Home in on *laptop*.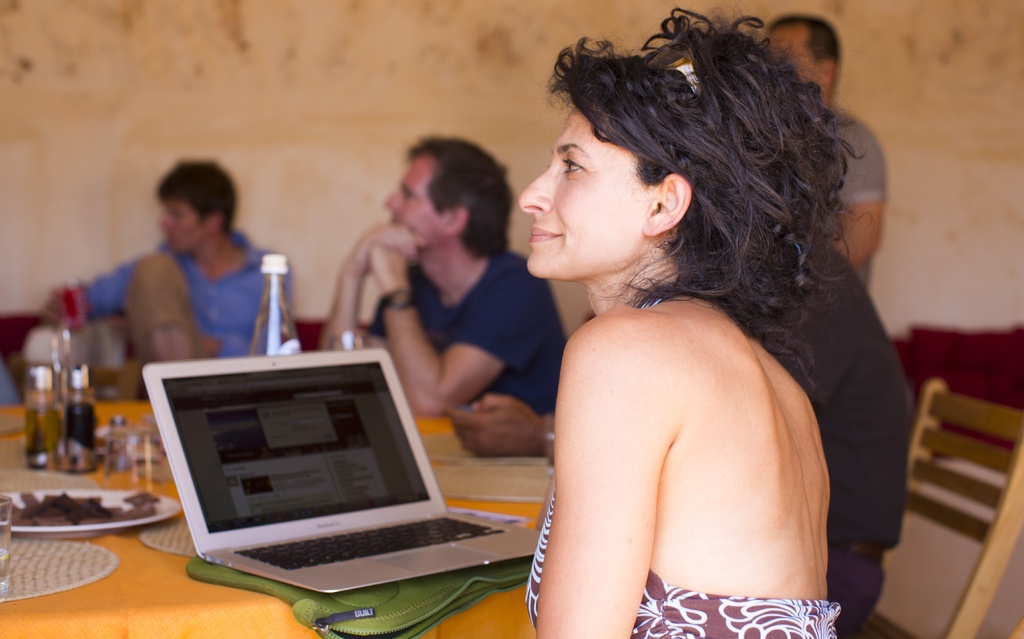
Homed in at bbox(144, 340, 515, 622).
